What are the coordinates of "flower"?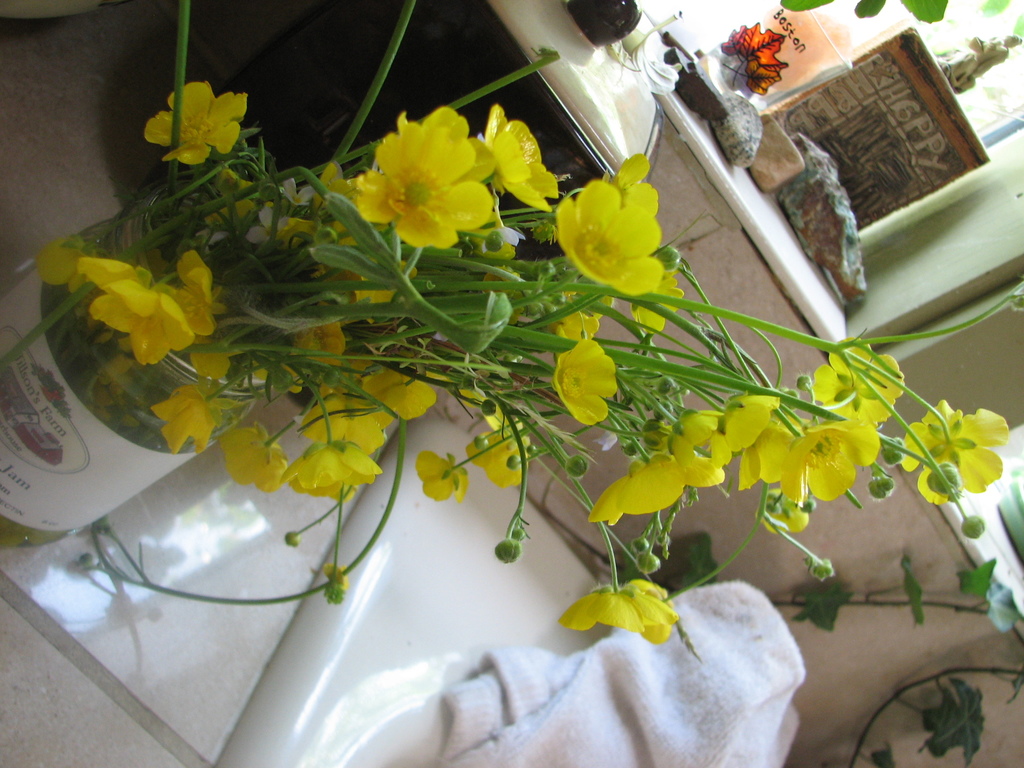
bbox=(364, 371, 437, 424).
